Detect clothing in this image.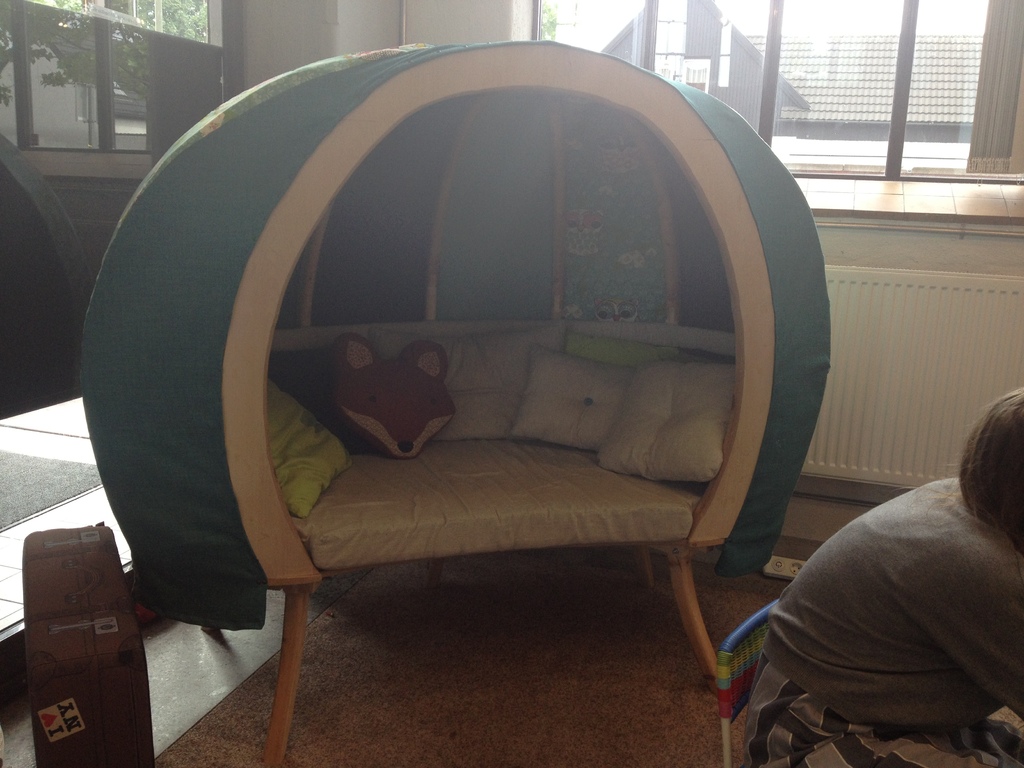
Detection: <bbox>730, 430, 1023, 767</bbox>.
